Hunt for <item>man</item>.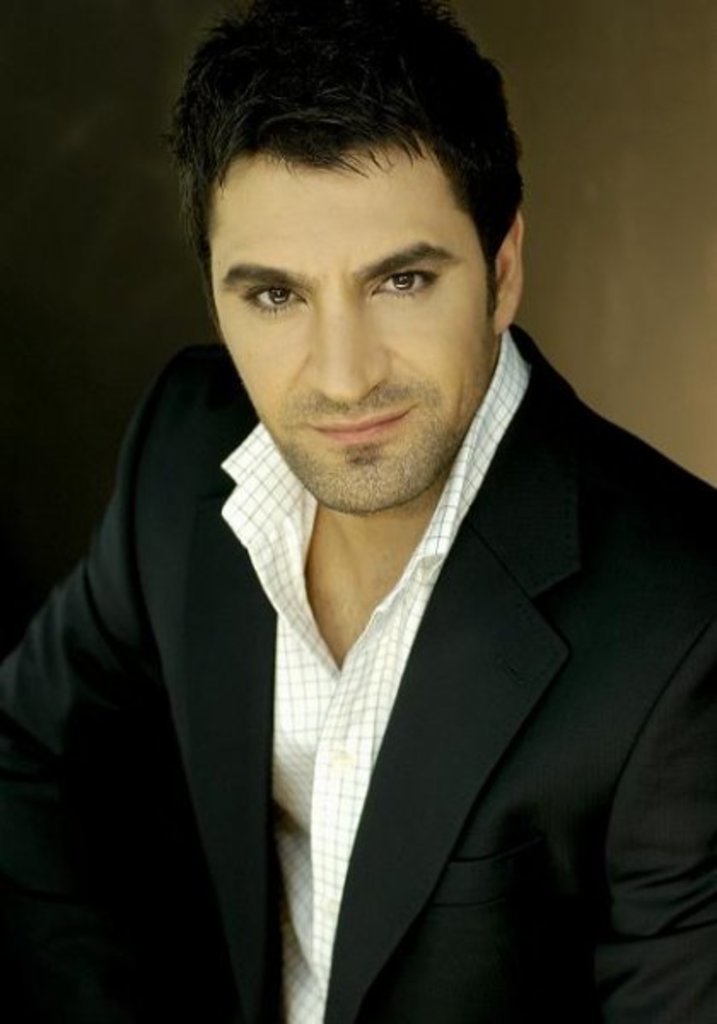
Hunted down at 14/12/715/980.
